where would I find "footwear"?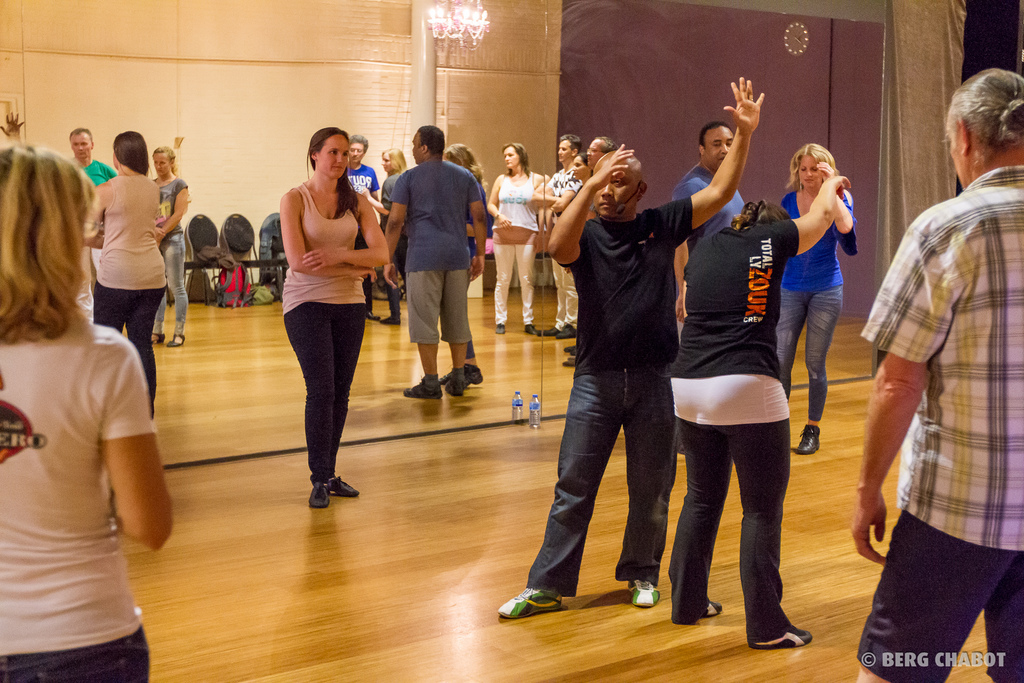
At left=630, top=572, right=661, bottom=605.
